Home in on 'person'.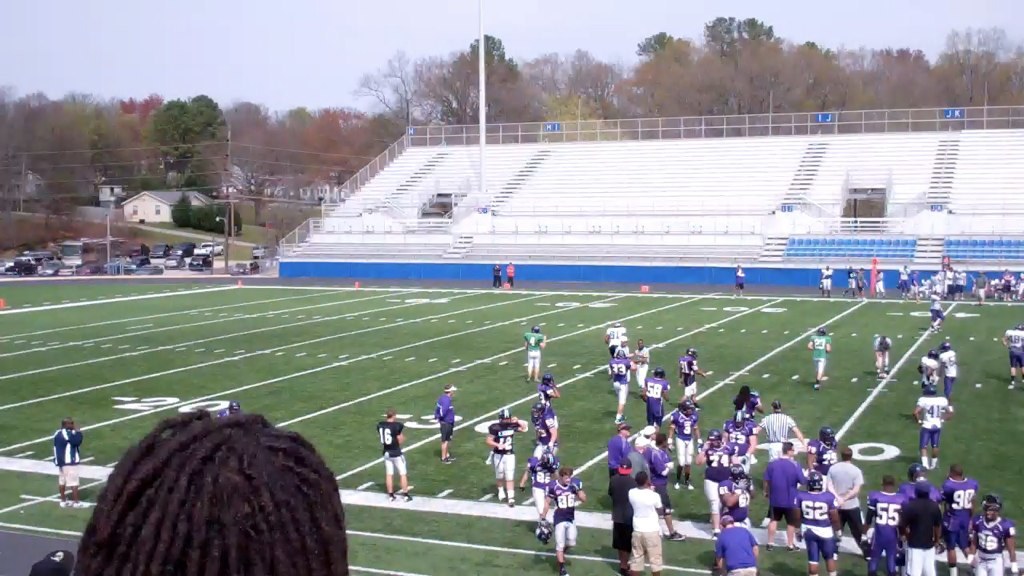
Homed in at 864 473 908 575.
